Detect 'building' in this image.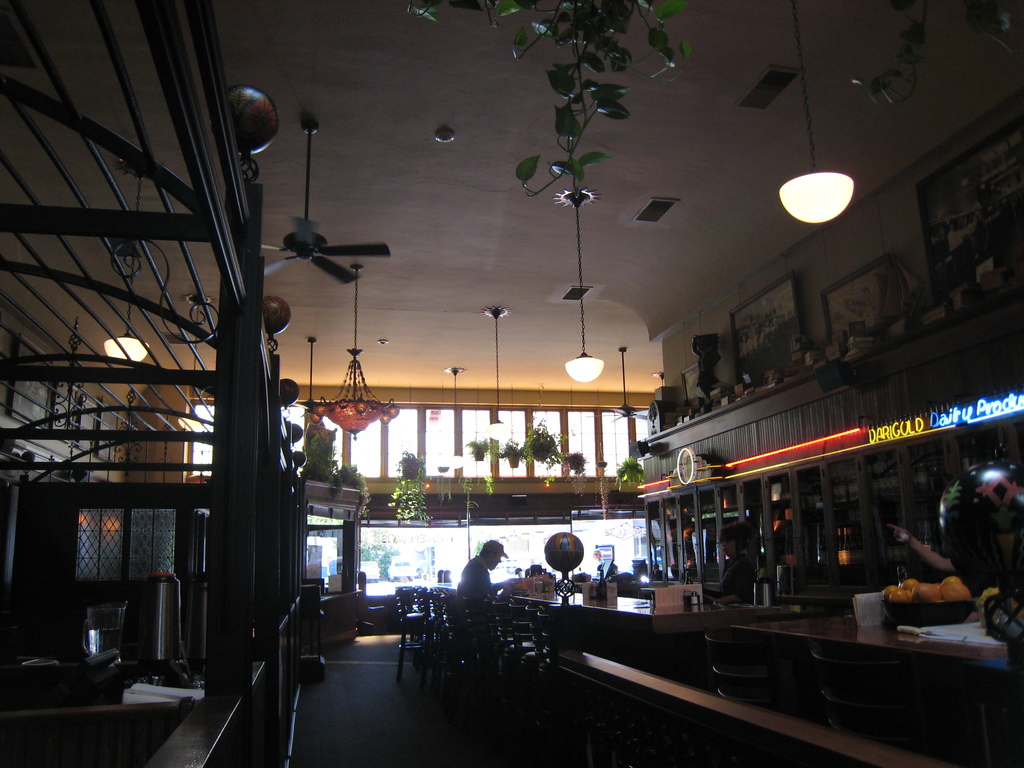
Detection: crop(1, 4, 1023, 766).
